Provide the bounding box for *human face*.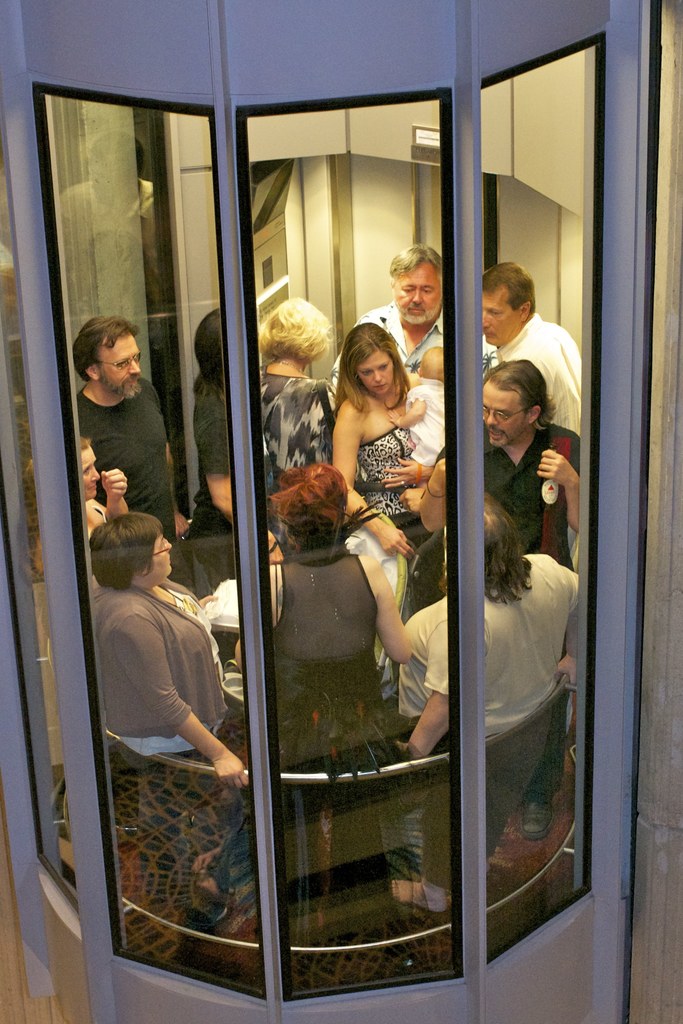
locate(72, 451, 98, 495).
